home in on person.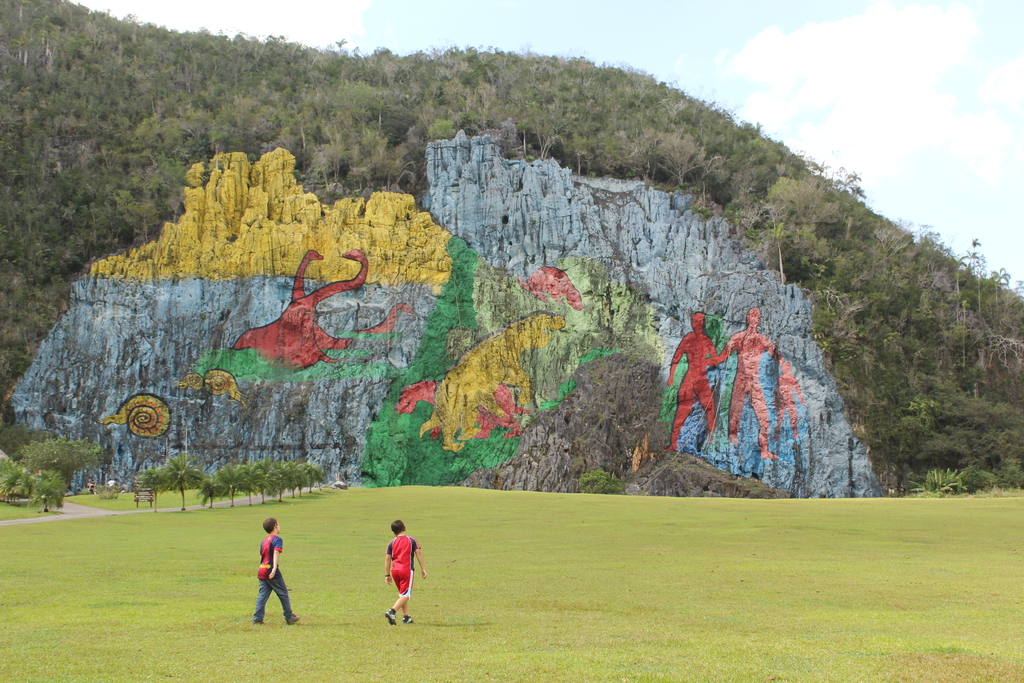
Homed in at BBox(769, 357, 806, 433).
